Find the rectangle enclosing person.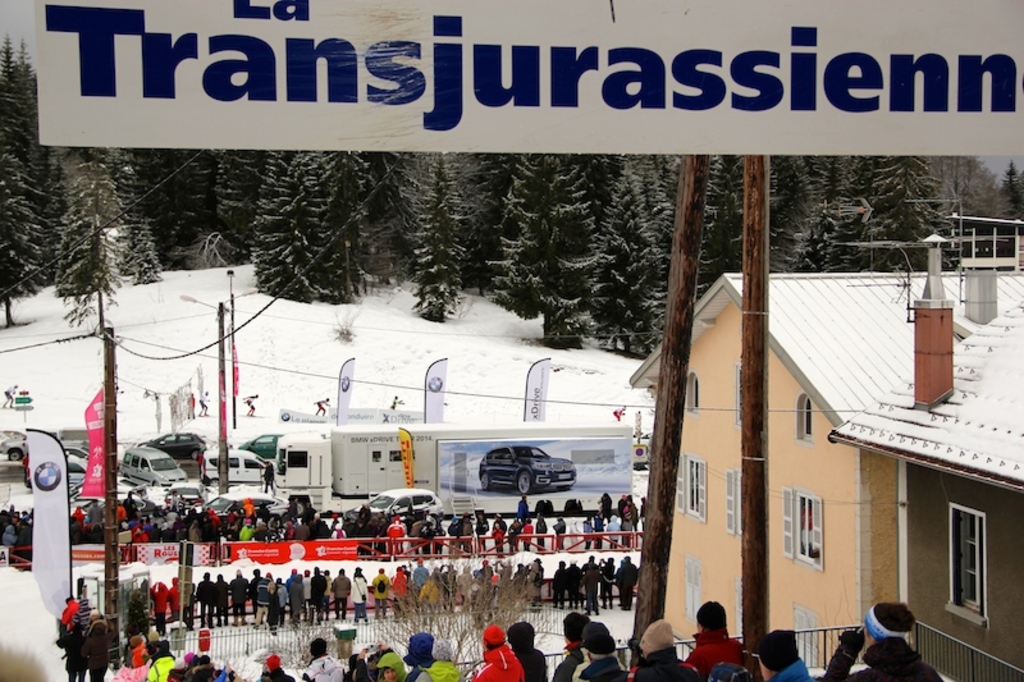
(x1=402, y1=630, x2=461, y2=679).
